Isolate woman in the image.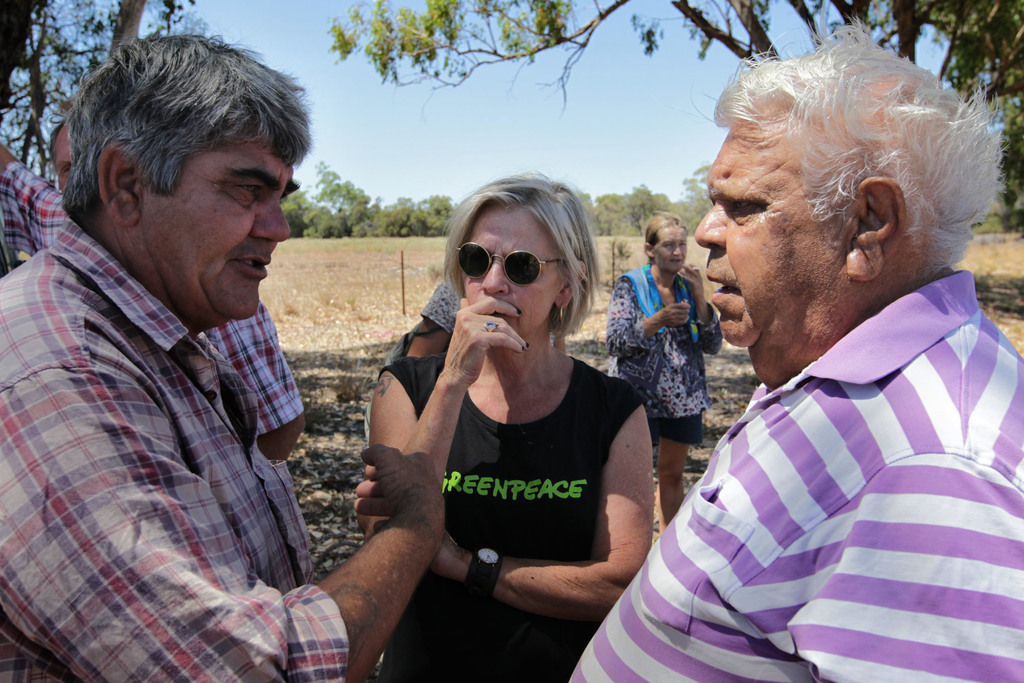
Isolated region: select_region(610, 210, 721, 530).
